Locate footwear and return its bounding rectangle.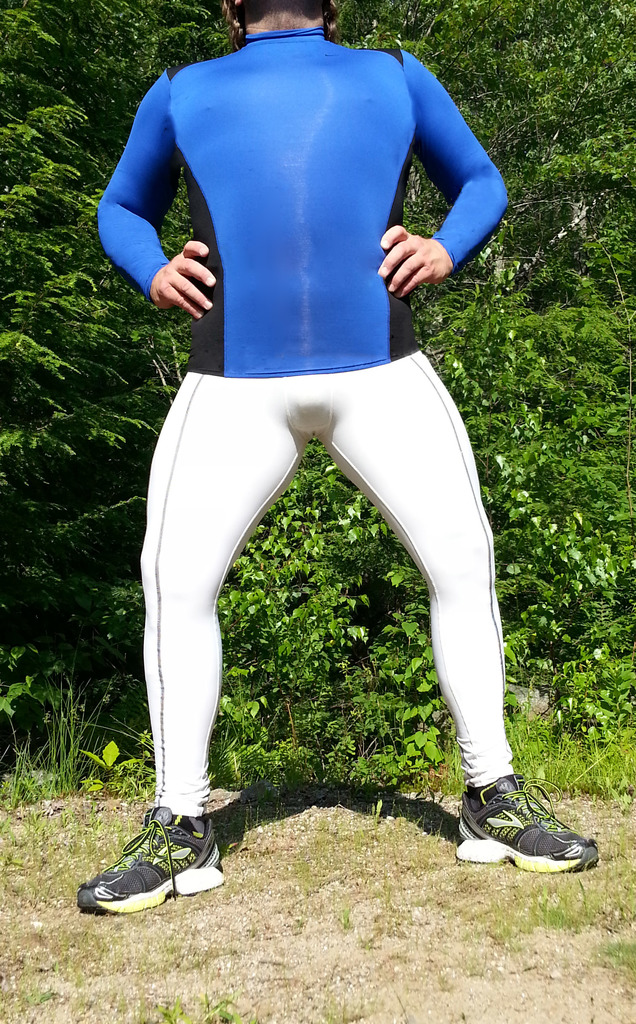
left=79, top=819, right=229, bottom=918.
